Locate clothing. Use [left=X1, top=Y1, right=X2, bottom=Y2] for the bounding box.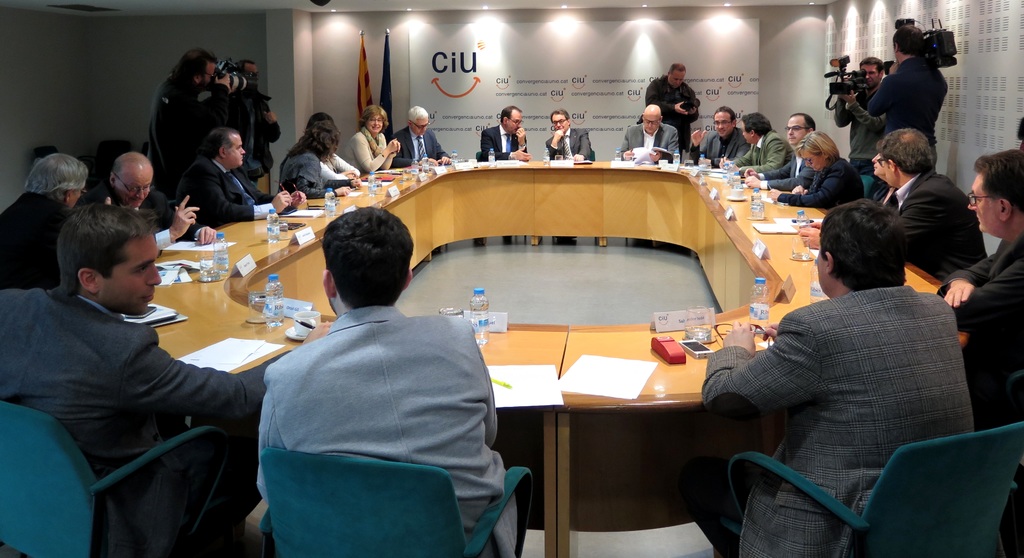
[left=395, top=129, right=446, bottom=171].
